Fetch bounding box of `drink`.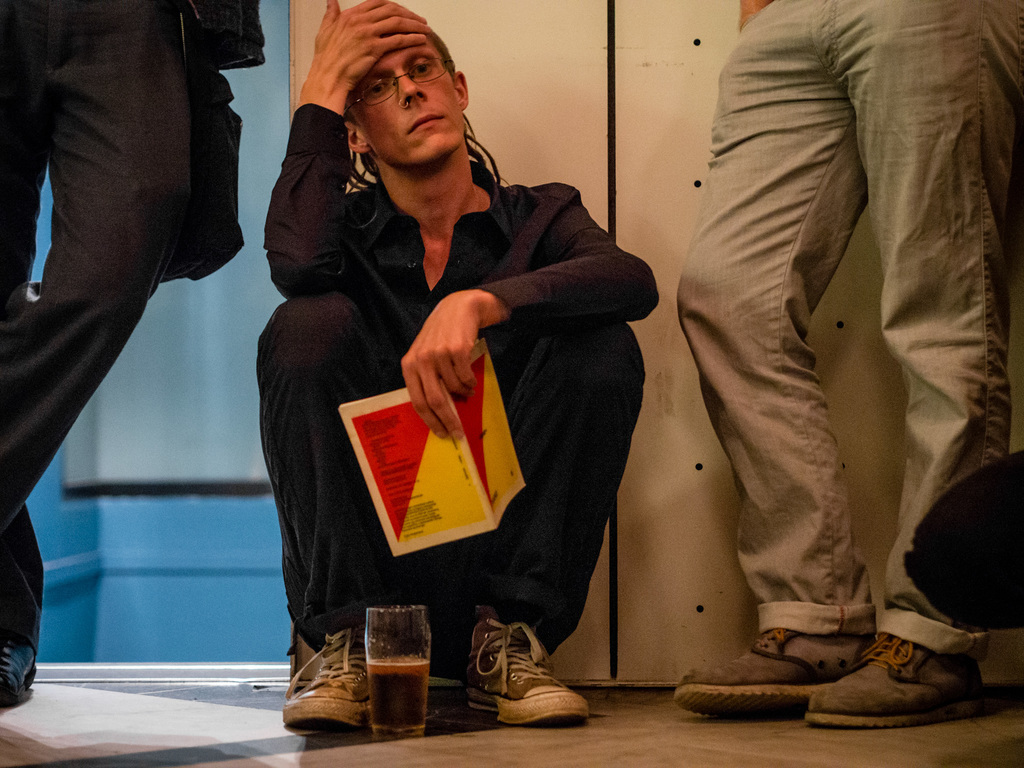
Bbox: region(364, 659, 431, 729).
